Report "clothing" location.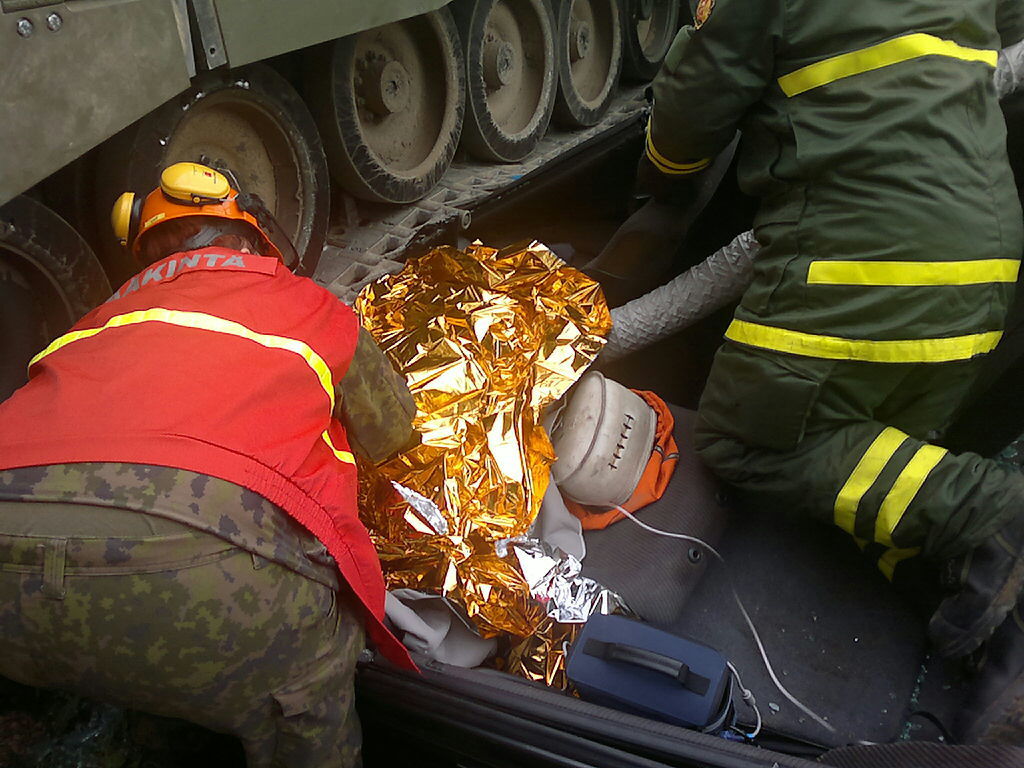
Report: bbox=(631, 0, 1023, 576).
